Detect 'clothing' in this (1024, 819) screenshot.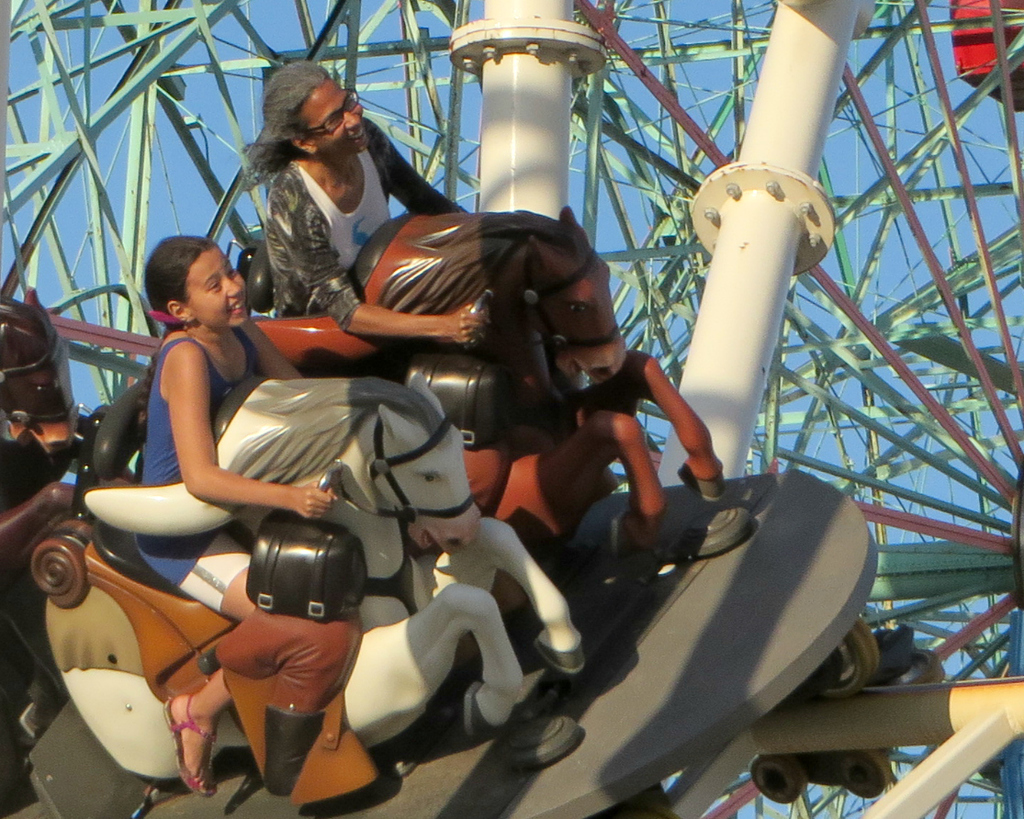
Detection: BBox(274, 118, 475, 337).
